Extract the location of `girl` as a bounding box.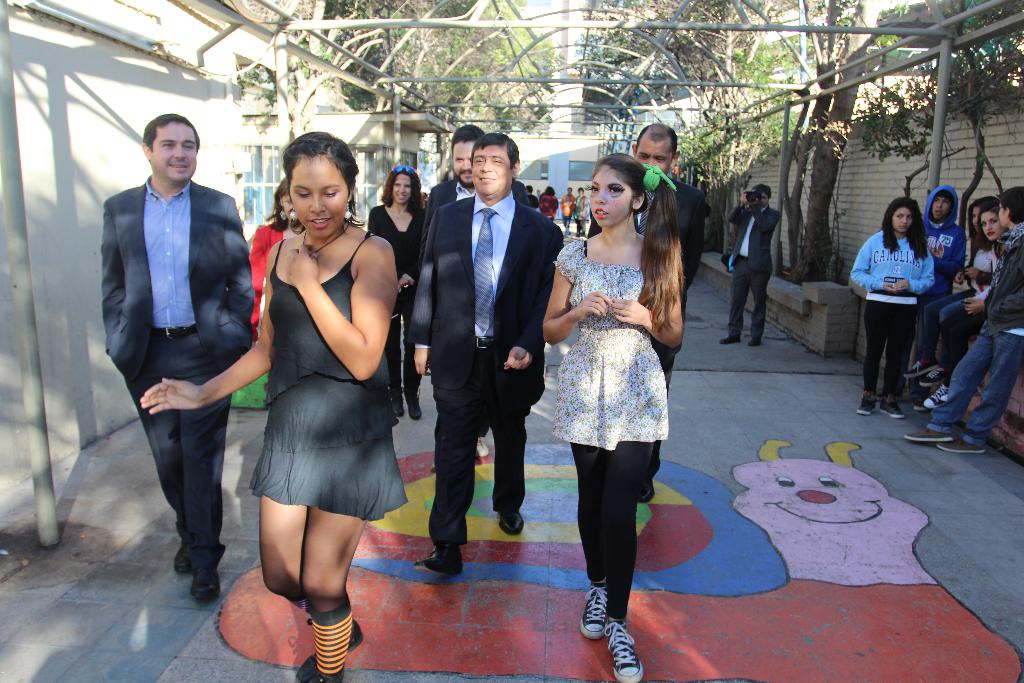
[544,155,682,682].
